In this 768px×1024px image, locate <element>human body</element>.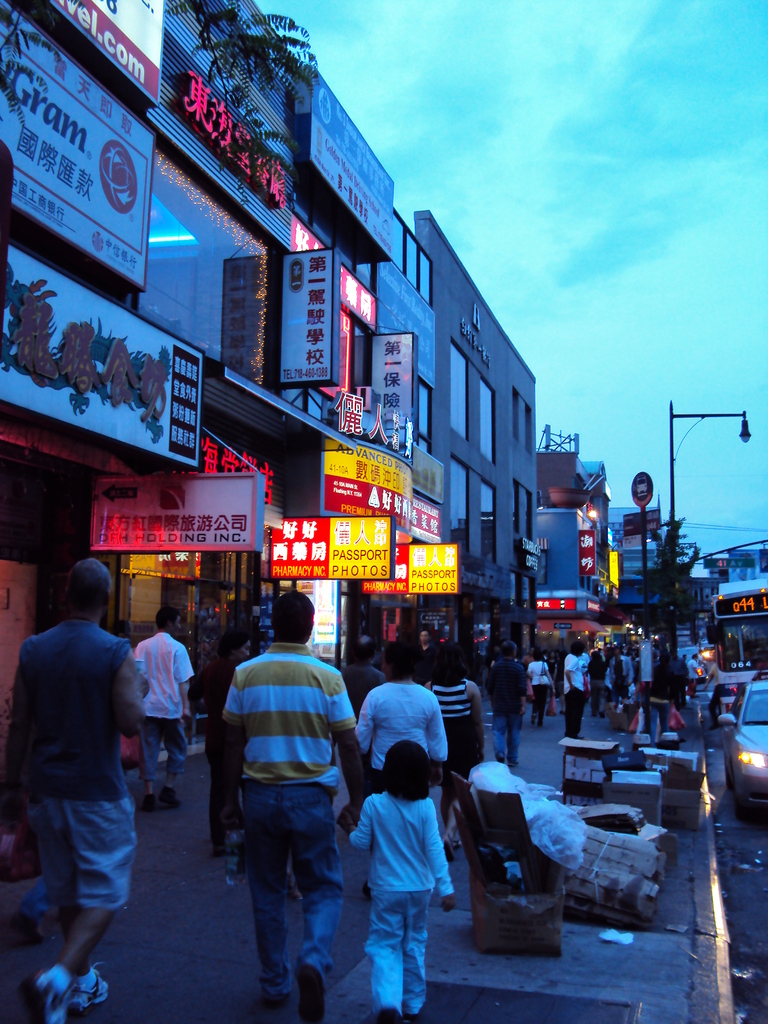
Bounding box: locate(348, 731, 470, 1008).
